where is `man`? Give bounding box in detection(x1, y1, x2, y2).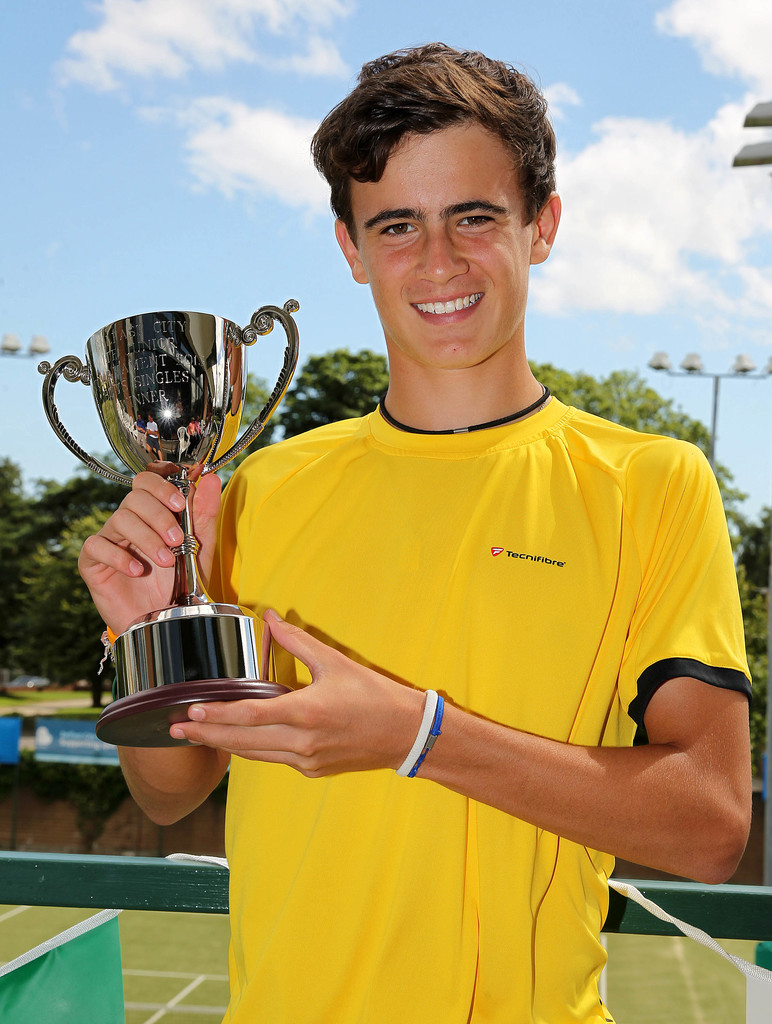
detection(76, 42, 758, 1023).
